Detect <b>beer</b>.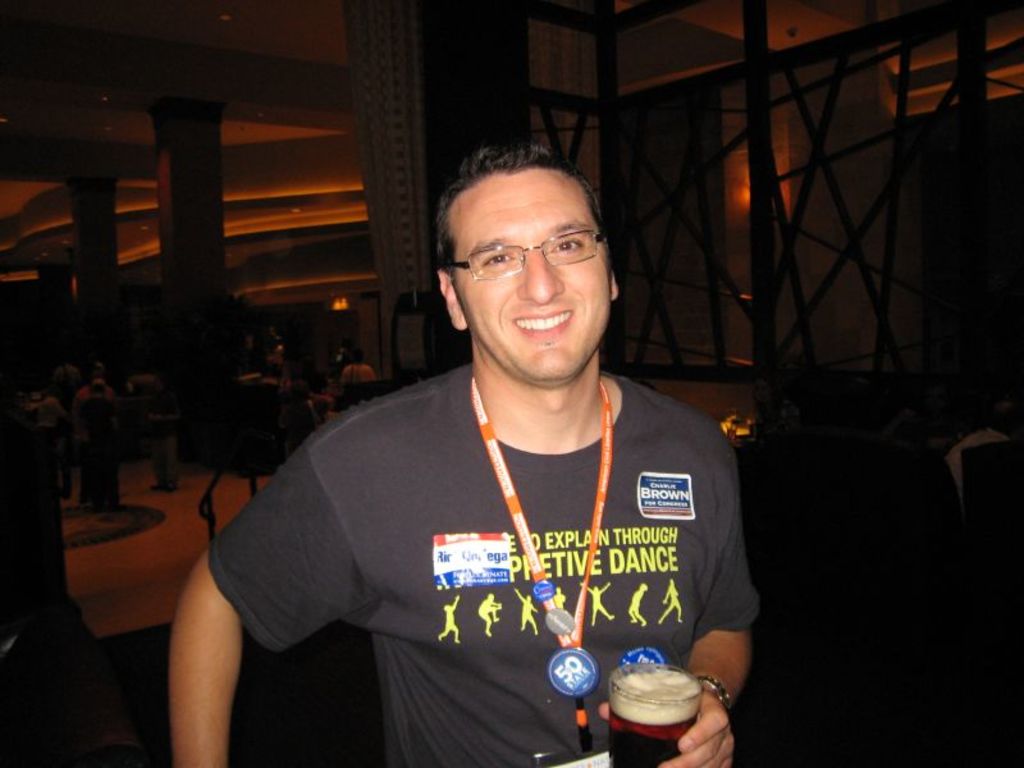
Detected at Rect(611, 652, 694, 767).
